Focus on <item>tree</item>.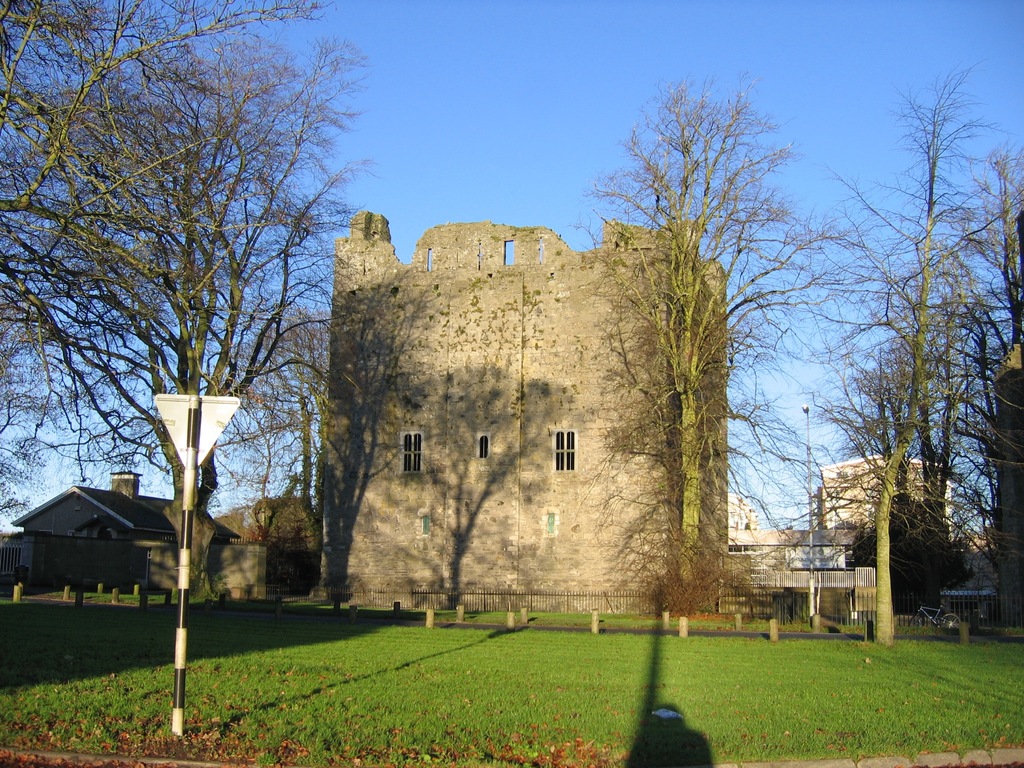
Focused at region(241, 314, 328, 572).
